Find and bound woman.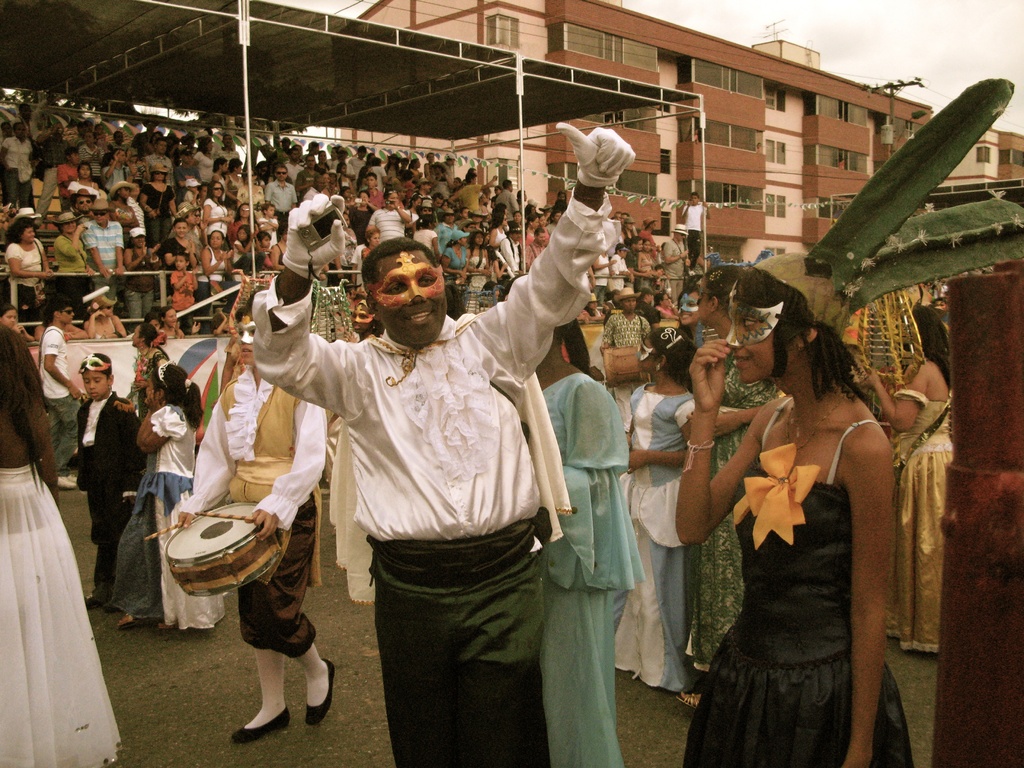
Bound: {"left": 620, "top": 216, "right": 635, "bottom": 241}.
